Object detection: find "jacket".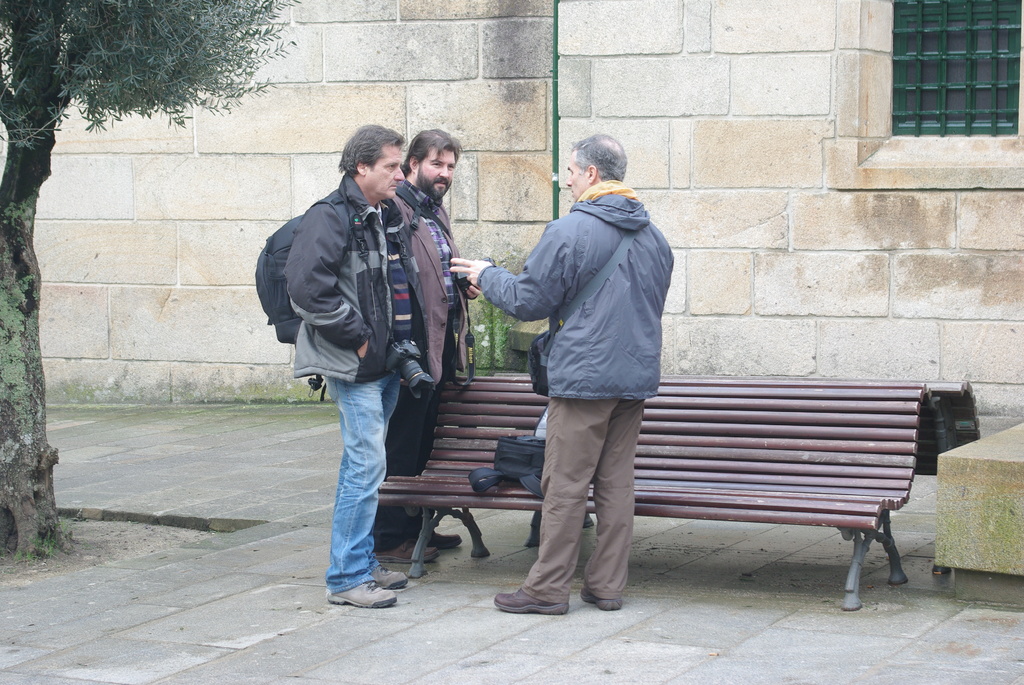
box=[392, 184, 476, 382].
